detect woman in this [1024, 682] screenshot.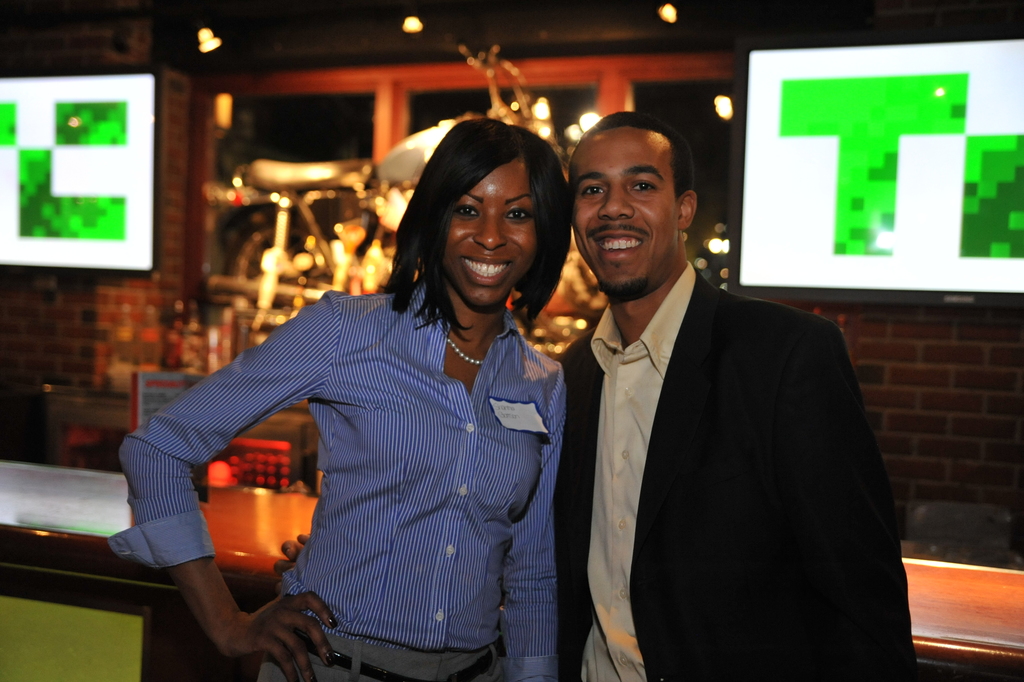
Detection: (x1=109, y1=115, x2=571, y2=681).
